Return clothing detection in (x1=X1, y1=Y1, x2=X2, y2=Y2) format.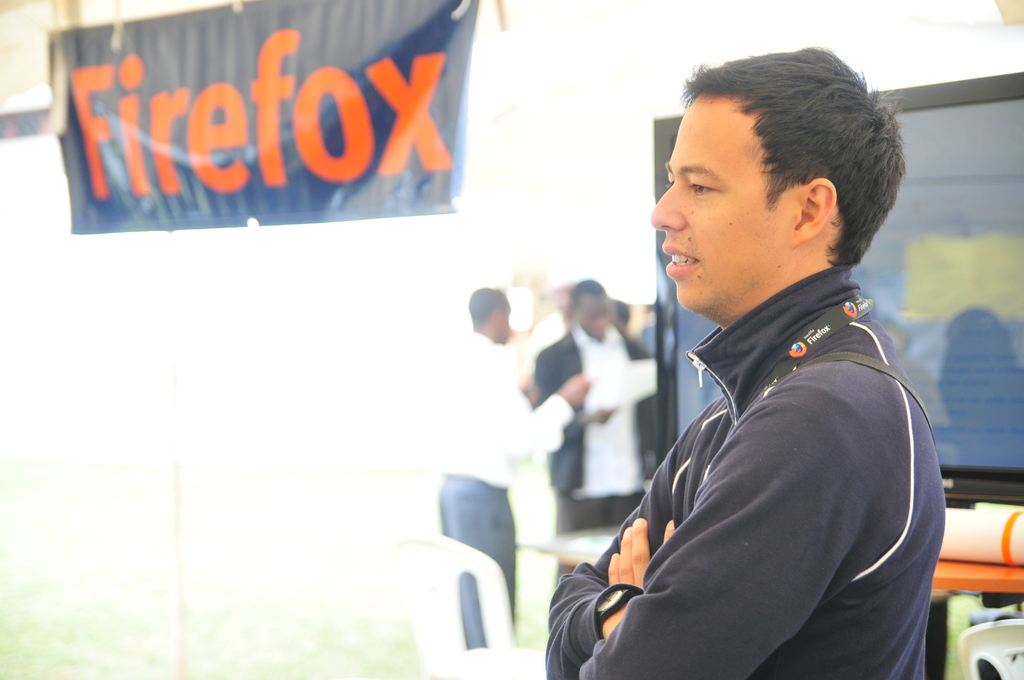
(x1=578, y1=230, x2=953, y2=668).
